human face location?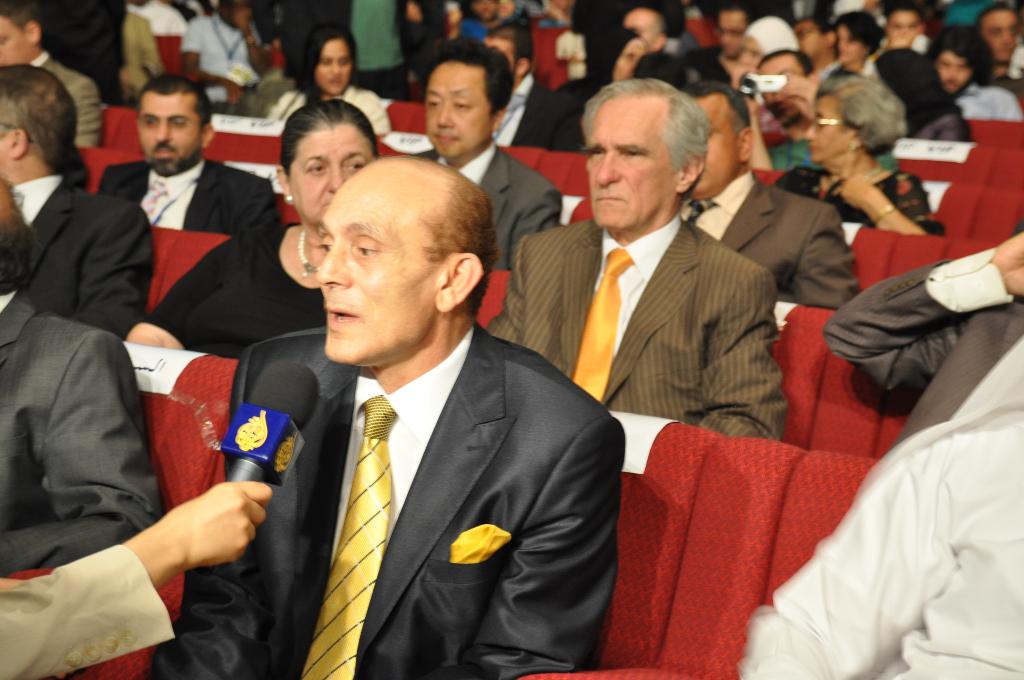
(690,94,739,199)
